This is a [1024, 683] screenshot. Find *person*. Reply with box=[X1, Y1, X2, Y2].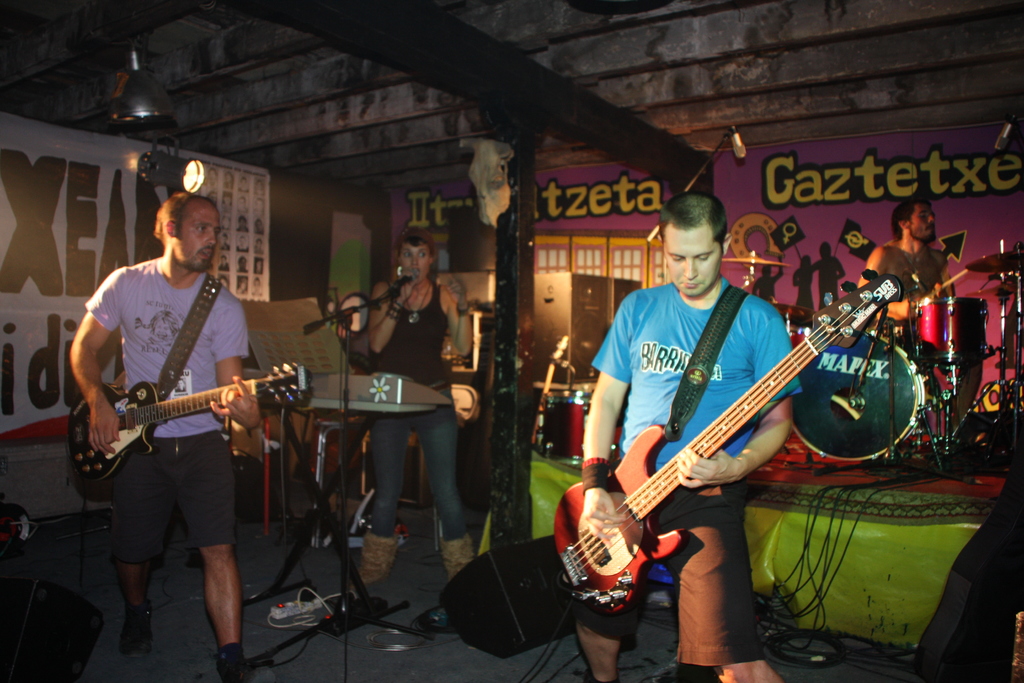
box=[77, 177, 283, 648].
